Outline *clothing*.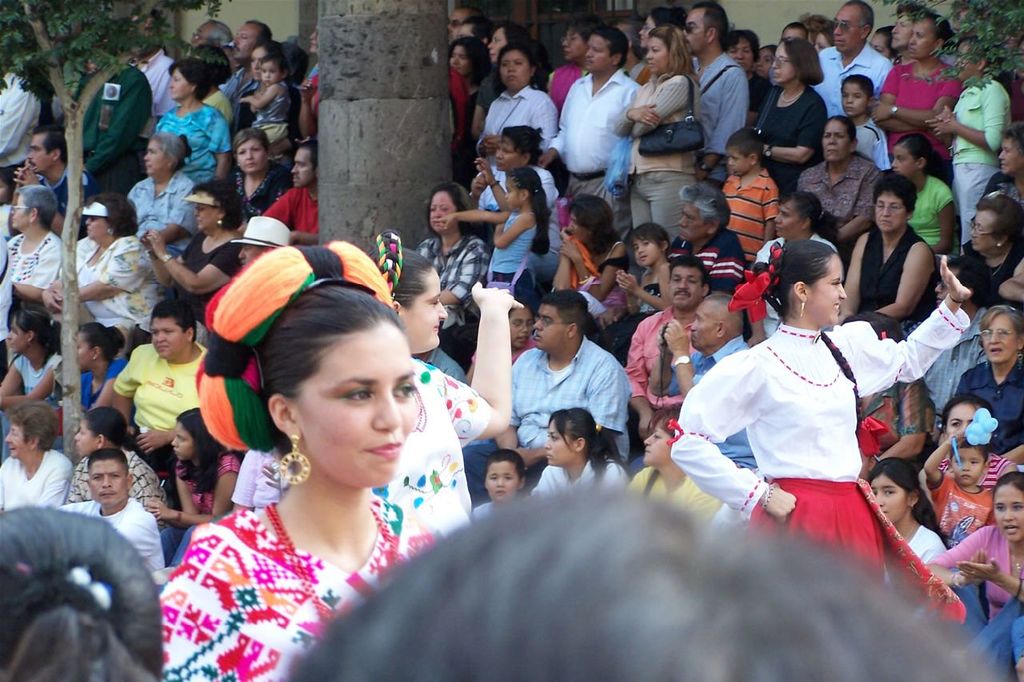
Outline: locate(563, 176, 619, 205).
